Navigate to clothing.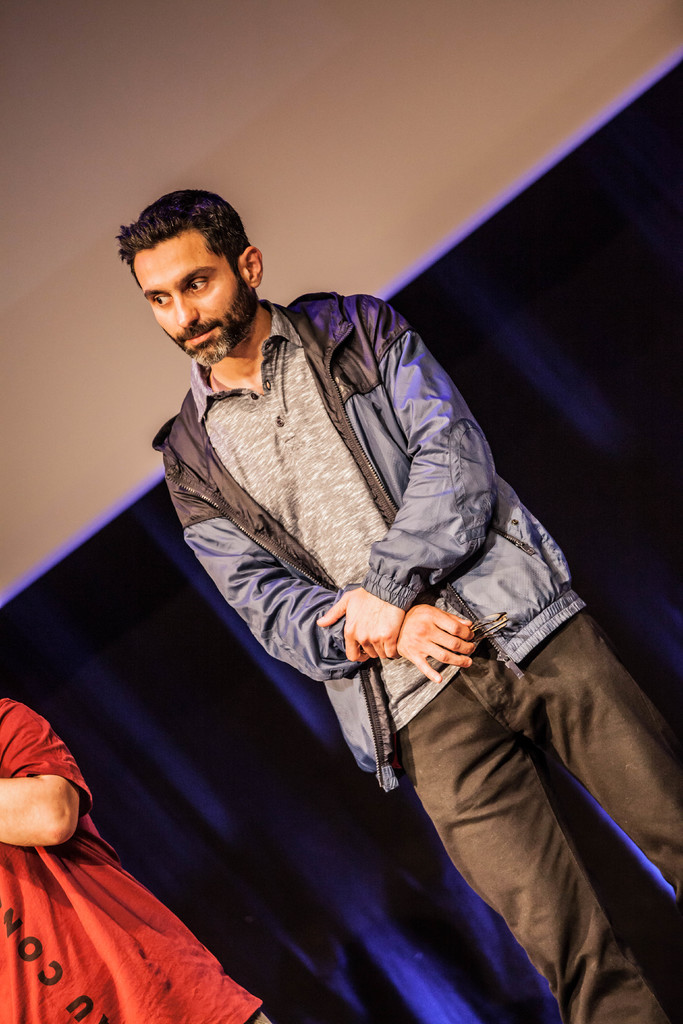
Navigation target: <box>134,250,631,979</box>.
